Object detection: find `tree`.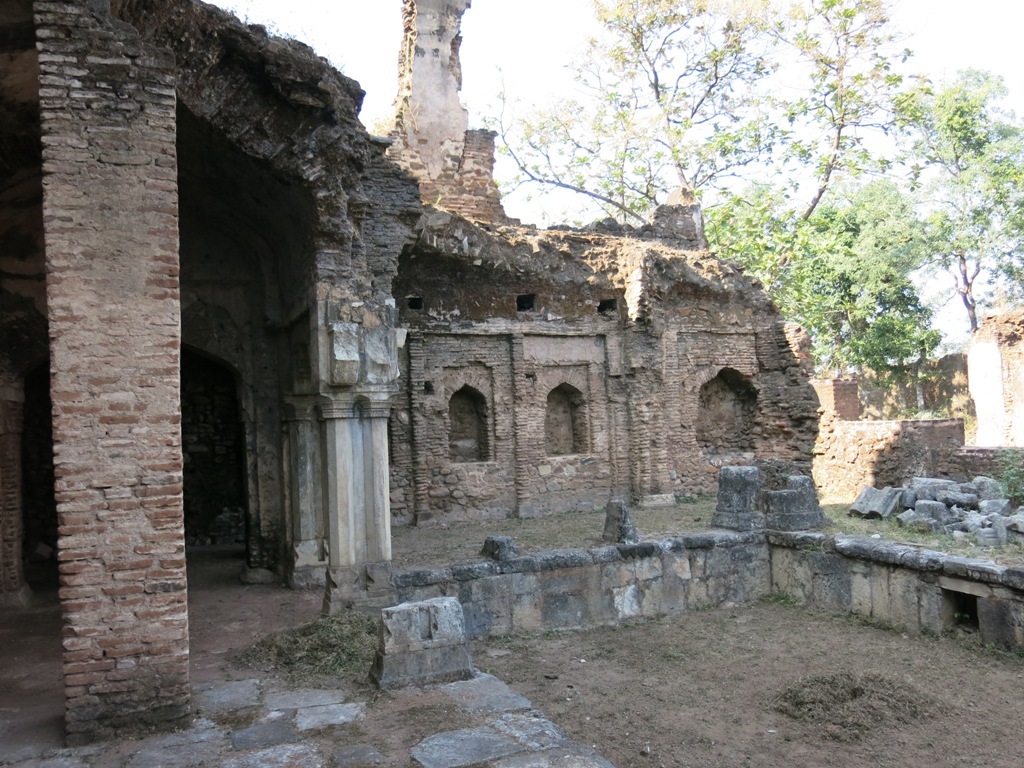
x1=855 y1=63 x2=1023 y2=329.
